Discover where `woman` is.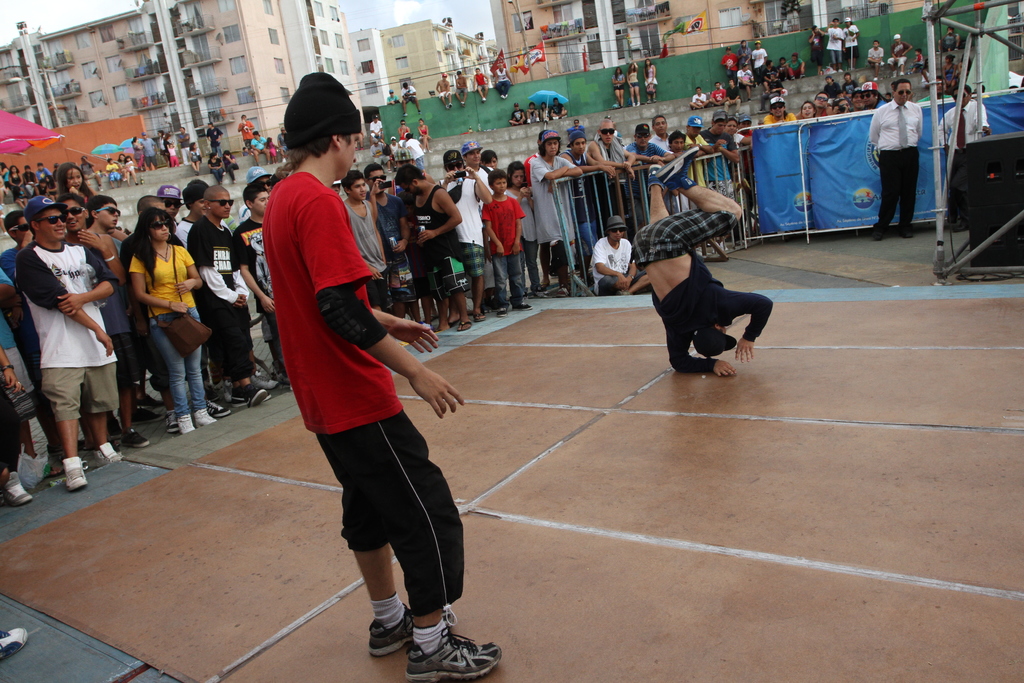
Discovered at select_region(837, 16, 860, 69).
